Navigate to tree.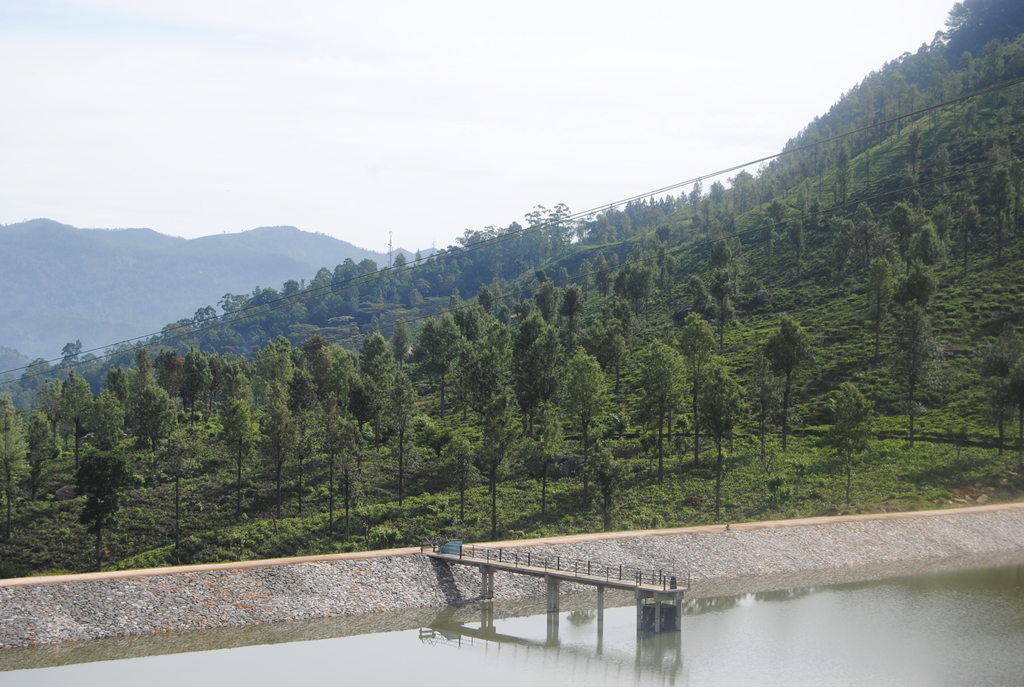
Navigation target: Rect(221, 394, 259, 521).
